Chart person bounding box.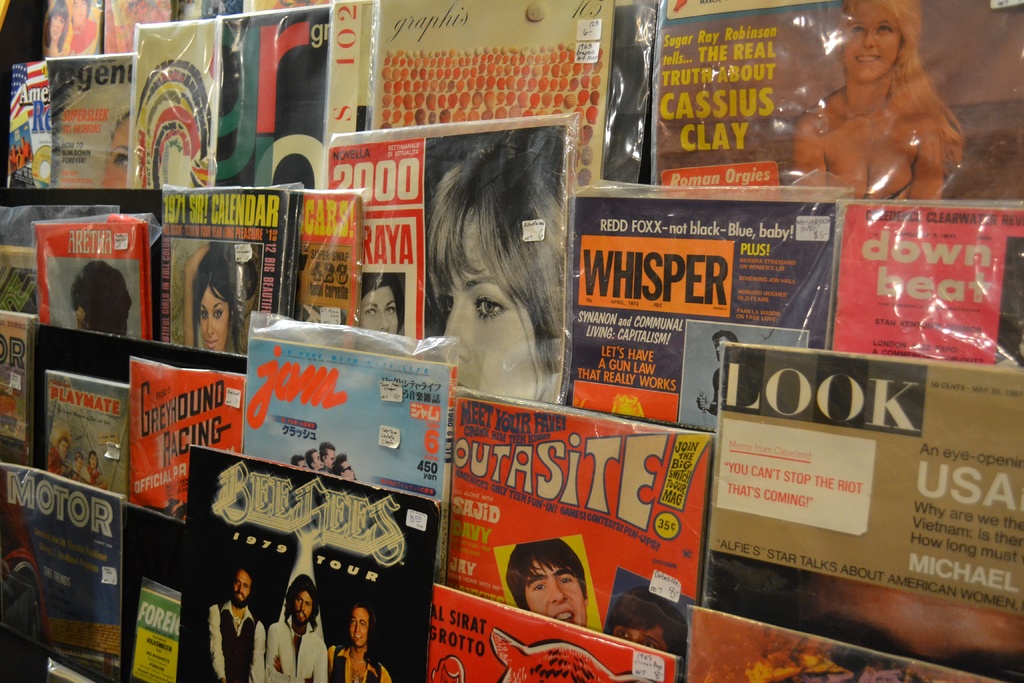
Charted: pyautogui.locateOnScreen(790, 0, 964, 208).
